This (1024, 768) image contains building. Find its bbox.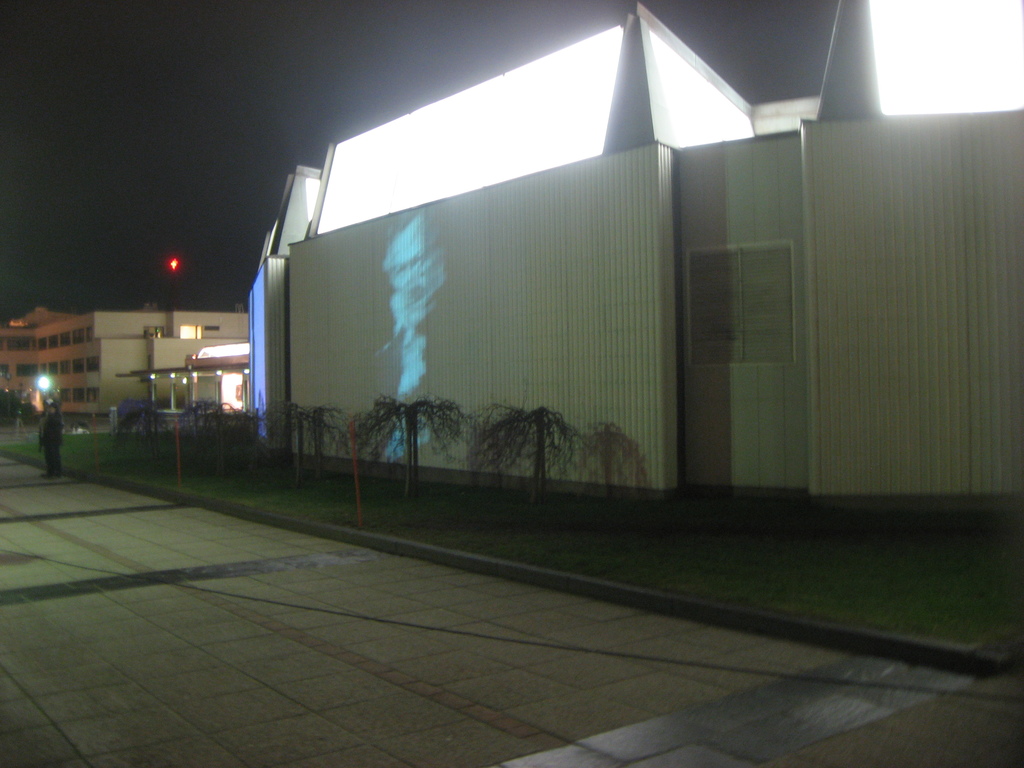
l=0, t=303, r=252, b=420.
